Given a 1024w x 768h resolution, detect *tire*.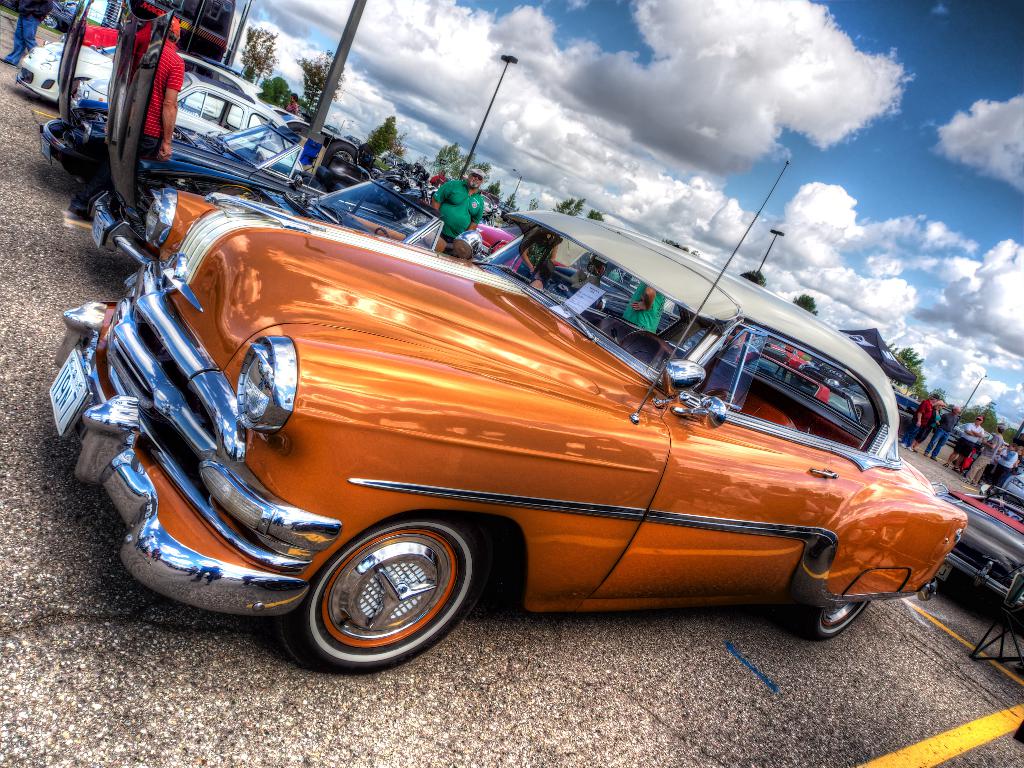
[x1=321, y1=140, x2=358, y2=168].
